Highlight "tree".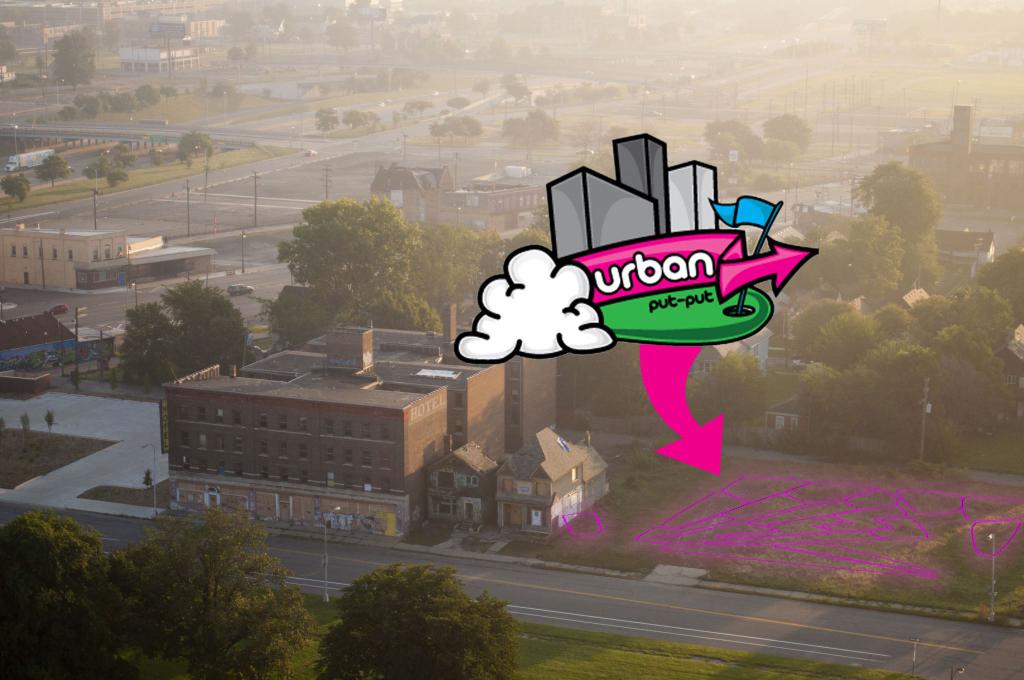
Highlighted region: pyautogui.locateOnScreen(977, 250, 1023, 301).
